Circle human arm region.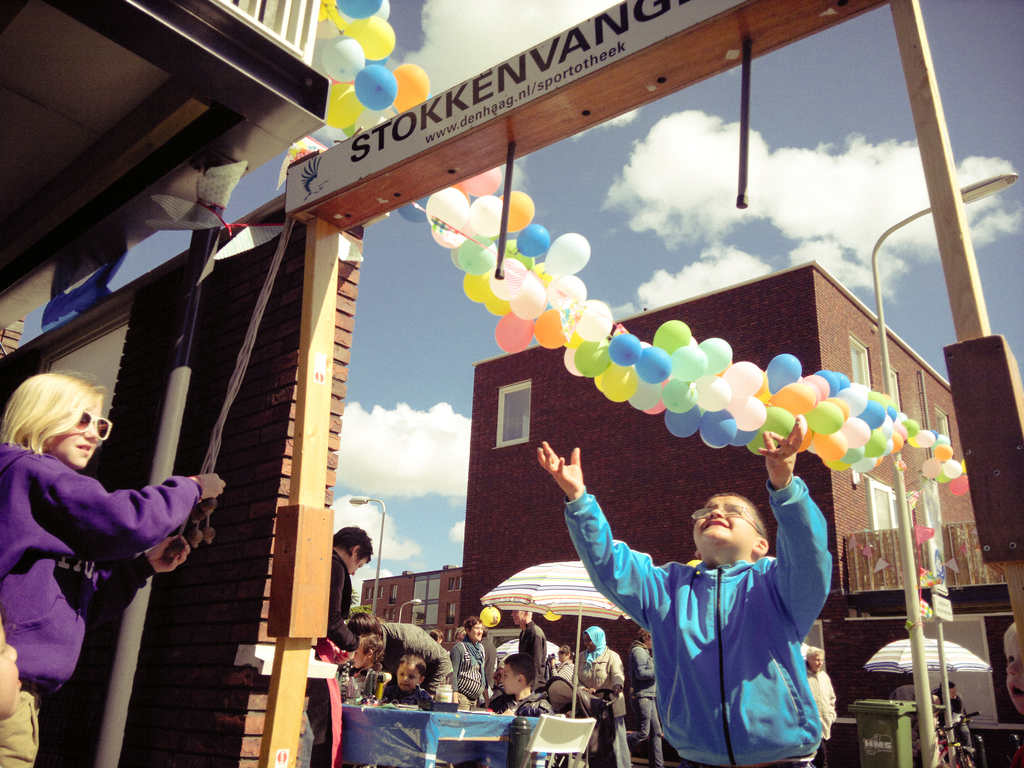
Region: Rect(548, 657, 573, 678).
